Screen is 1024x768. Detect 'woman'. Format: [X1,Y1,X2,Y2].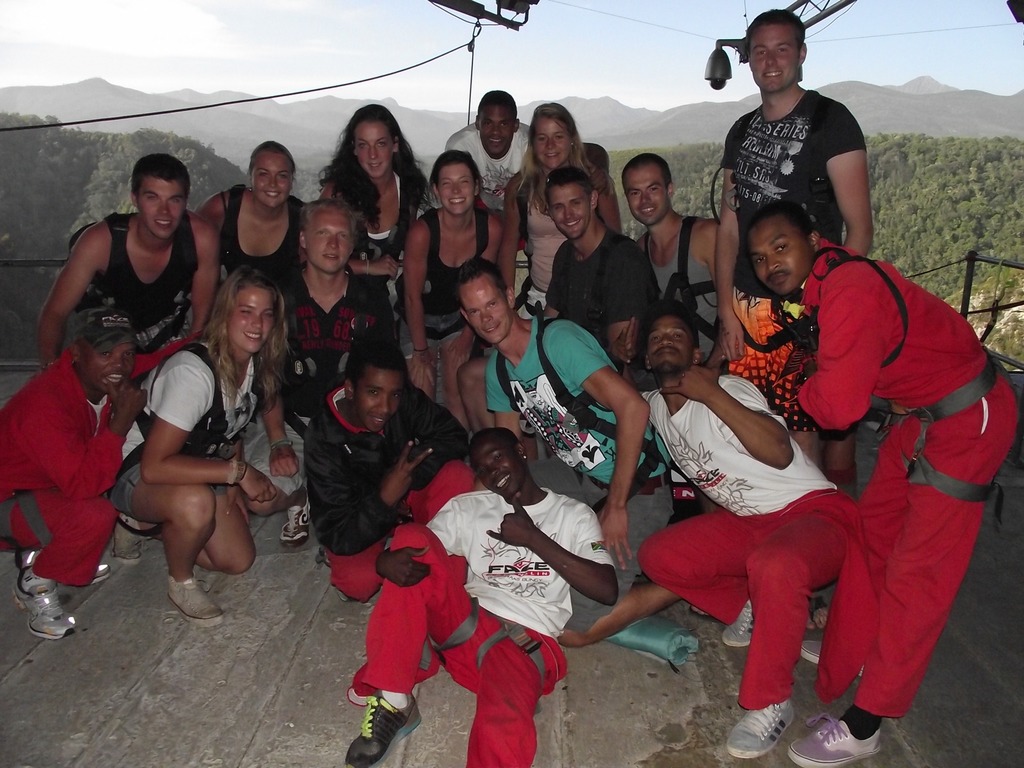
[499,96,621,316].
